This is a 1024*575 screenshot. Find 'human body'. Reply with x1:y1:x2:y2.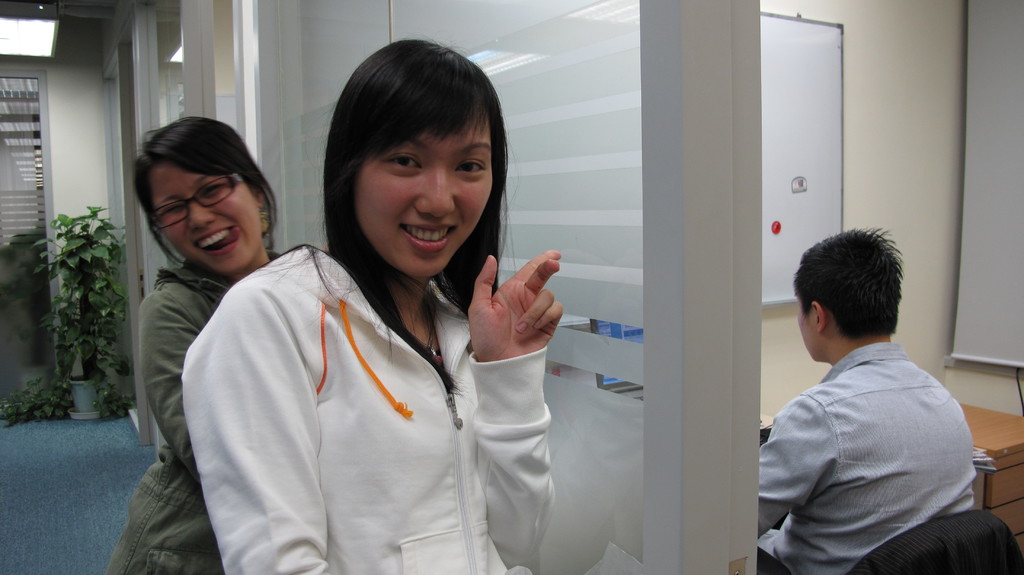
104:110:277:574.
